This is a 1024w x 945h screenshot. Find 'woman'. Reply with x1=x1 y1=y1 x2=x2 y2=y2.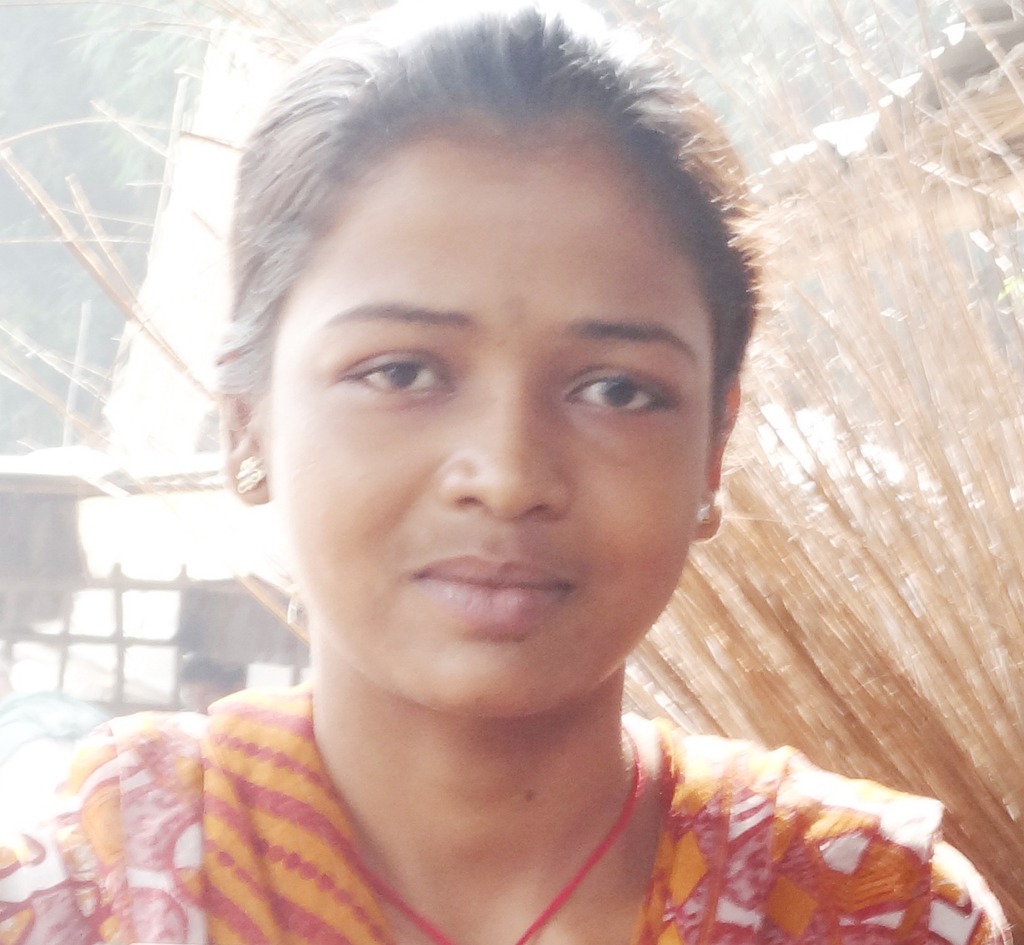
x1=0 y1=0 x2=1023 y2=944.
